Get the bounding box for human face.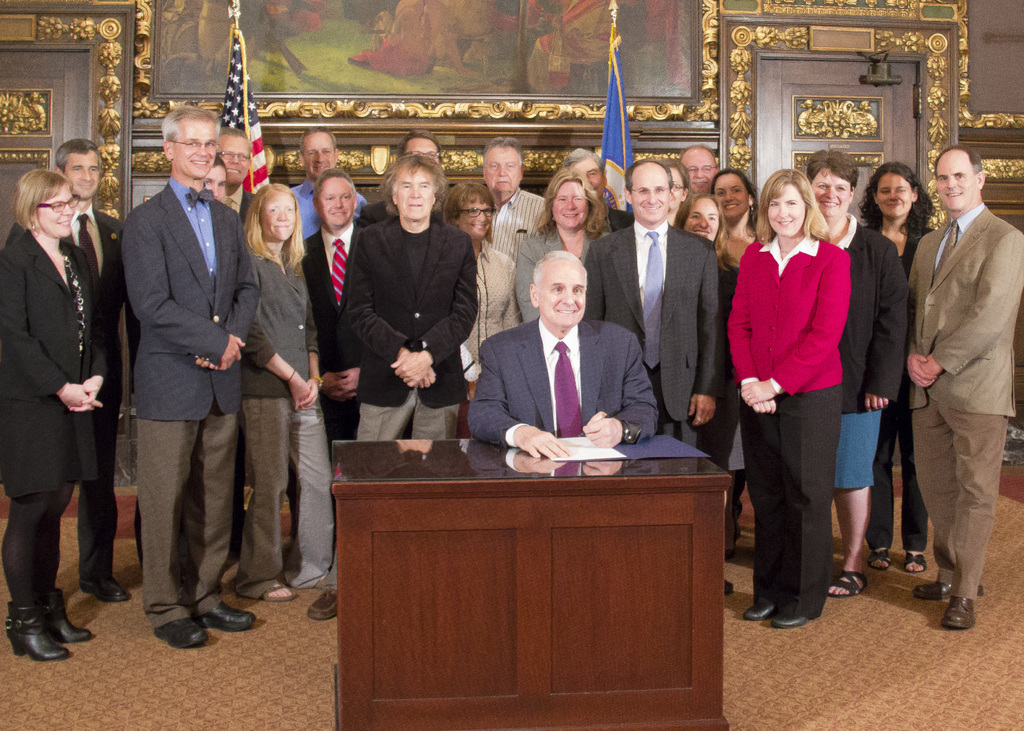
BBox(454, 195, 492, 234).
